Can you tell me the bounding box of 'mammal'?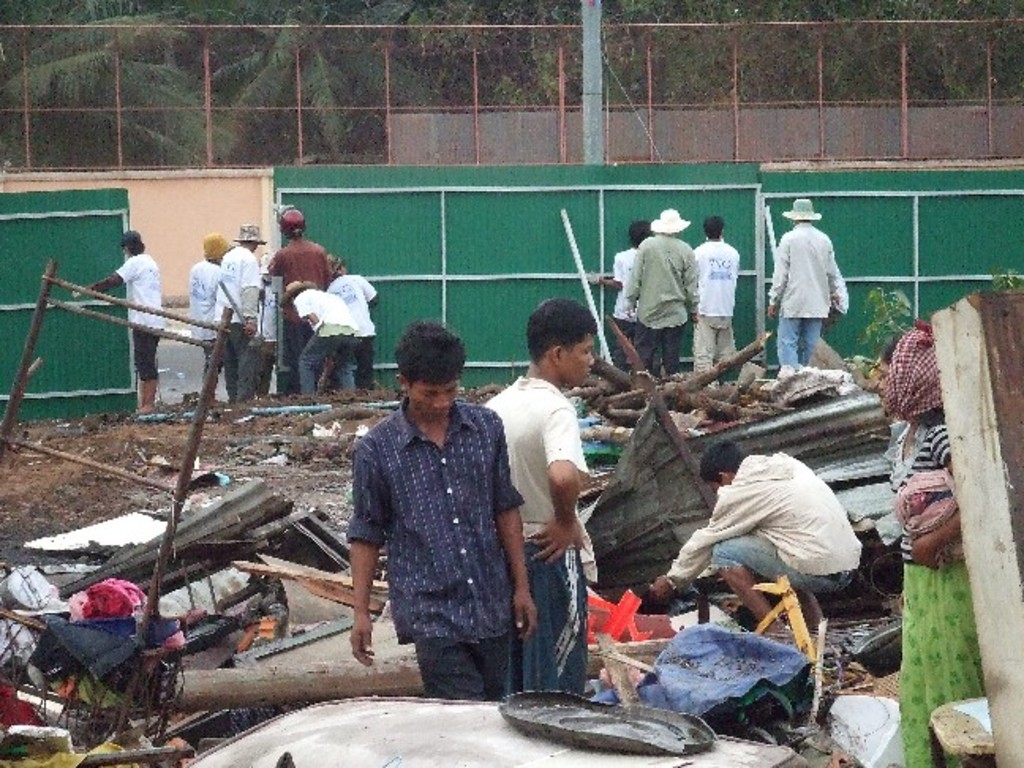
(77, 228, 161, 412).
